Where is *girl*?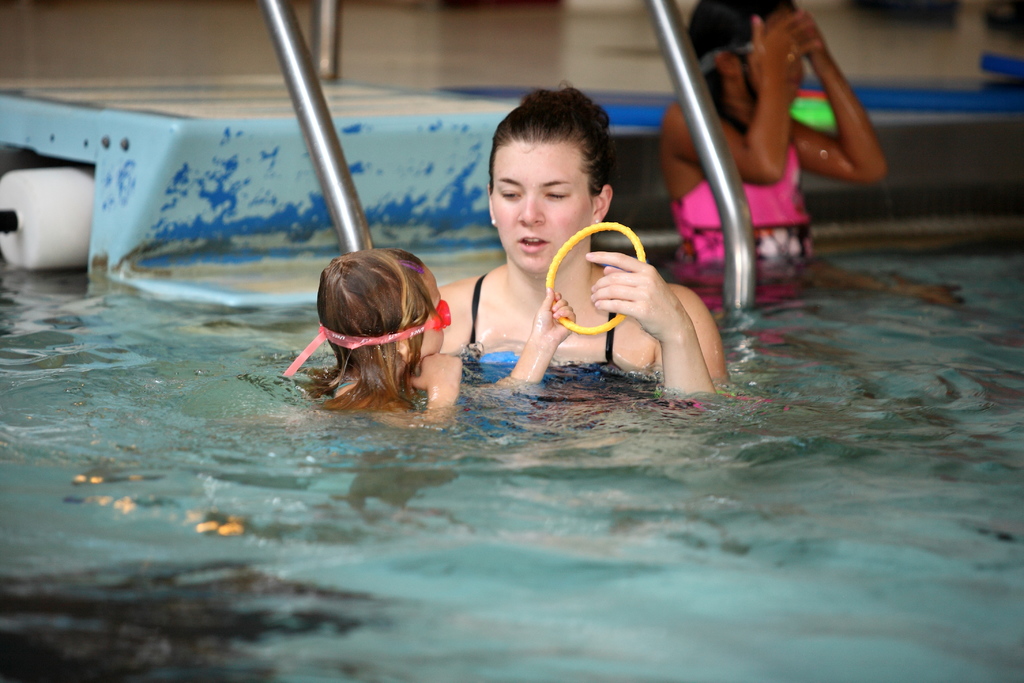
279,252,490,472.
